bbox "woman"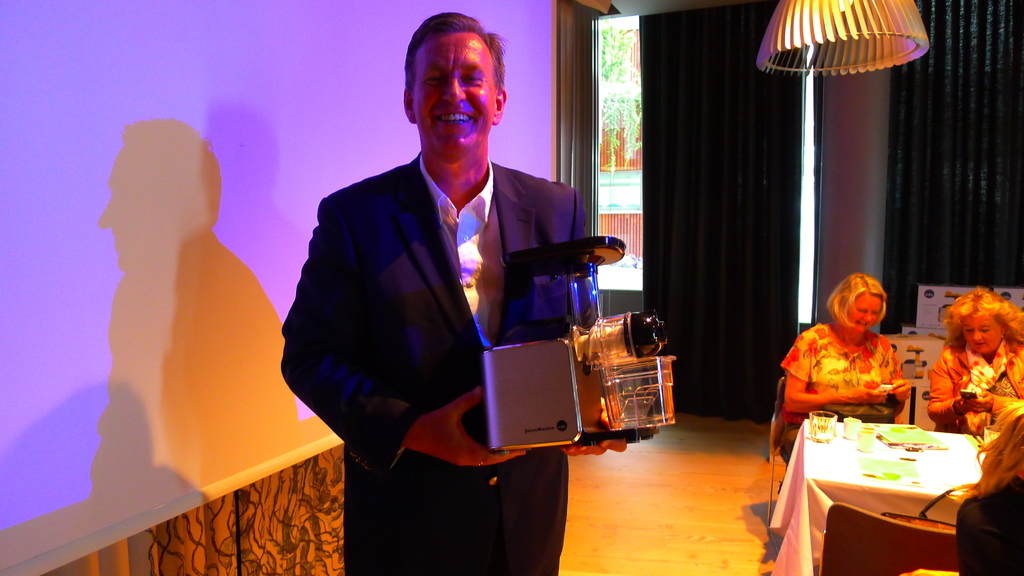
select_region(929, 287, 1023, 440)
